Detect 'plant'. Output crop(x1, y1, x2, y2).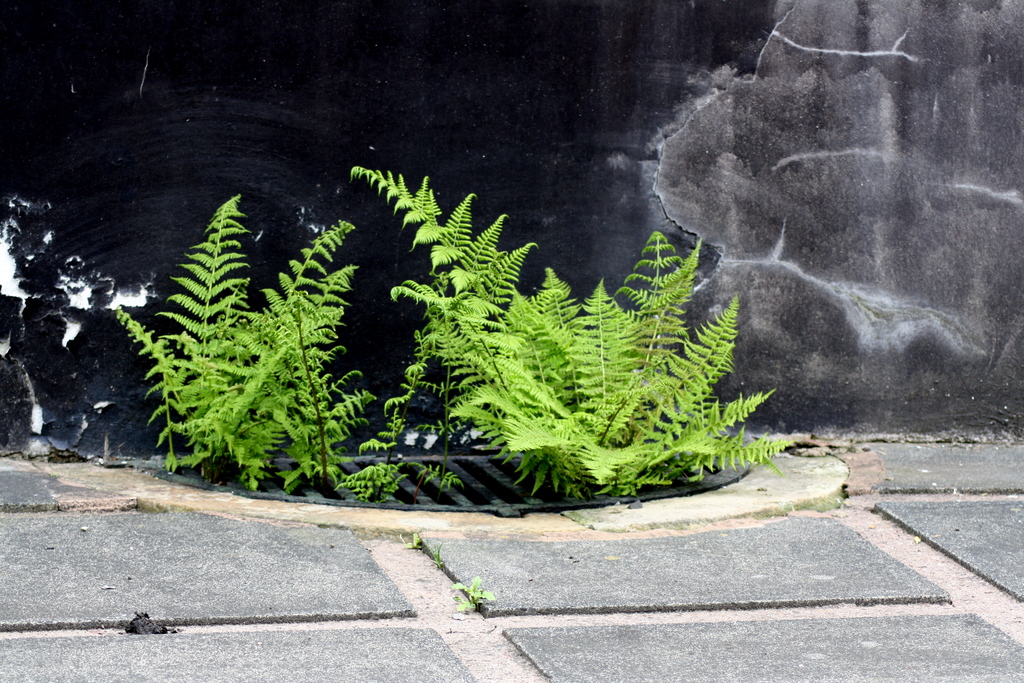
crop(399, 527, 425, 557).
